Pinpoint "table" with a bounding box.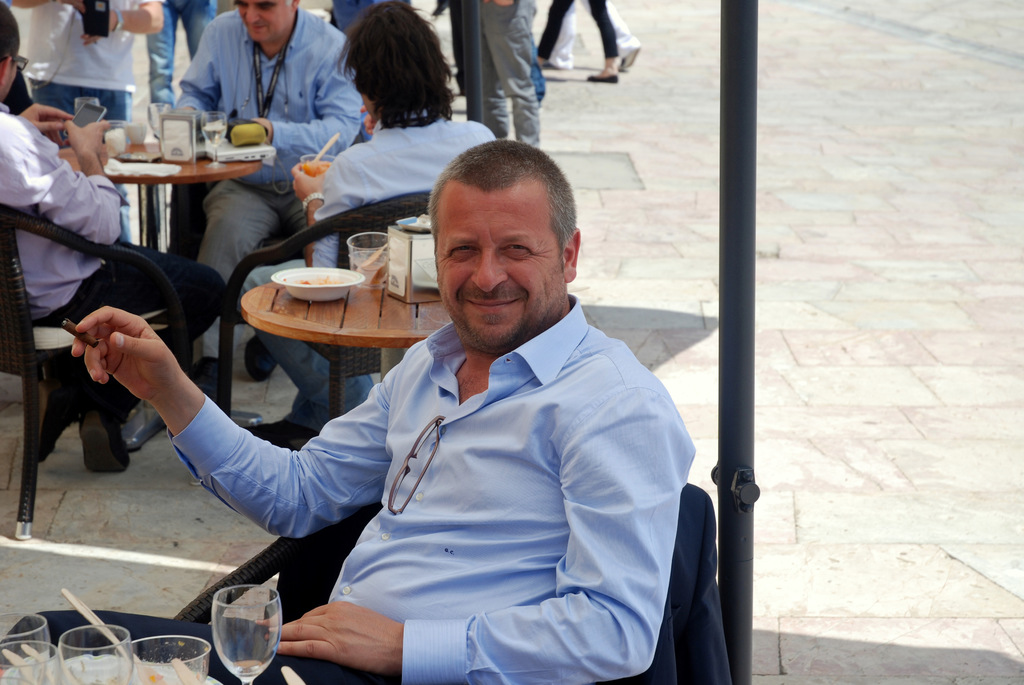
l=59, t=142, r=270, b=455.
